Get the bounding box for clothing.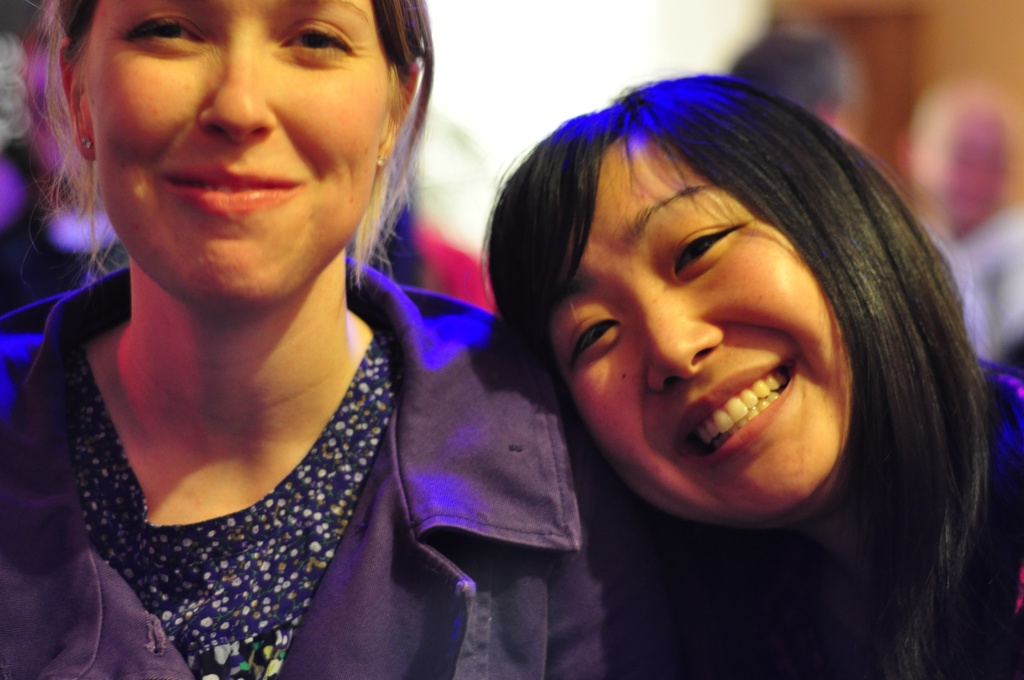
x1=6 y1=176 x2=602 y2=670.
